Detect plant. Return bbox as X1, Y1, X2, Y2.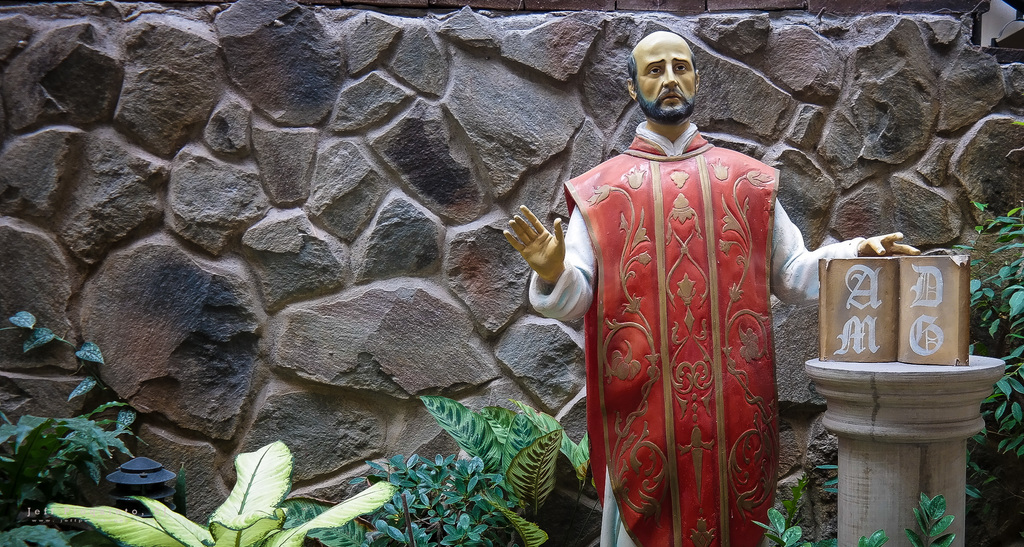
779, 476, 806, 527.
